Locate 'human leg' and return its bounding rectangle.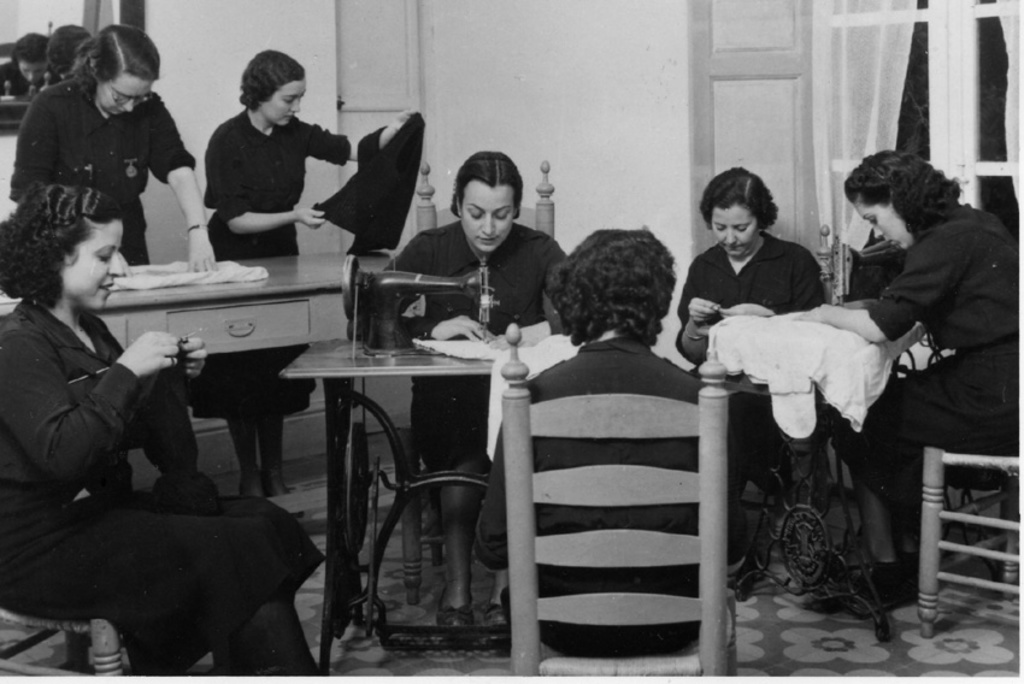
228/414/290/507.
